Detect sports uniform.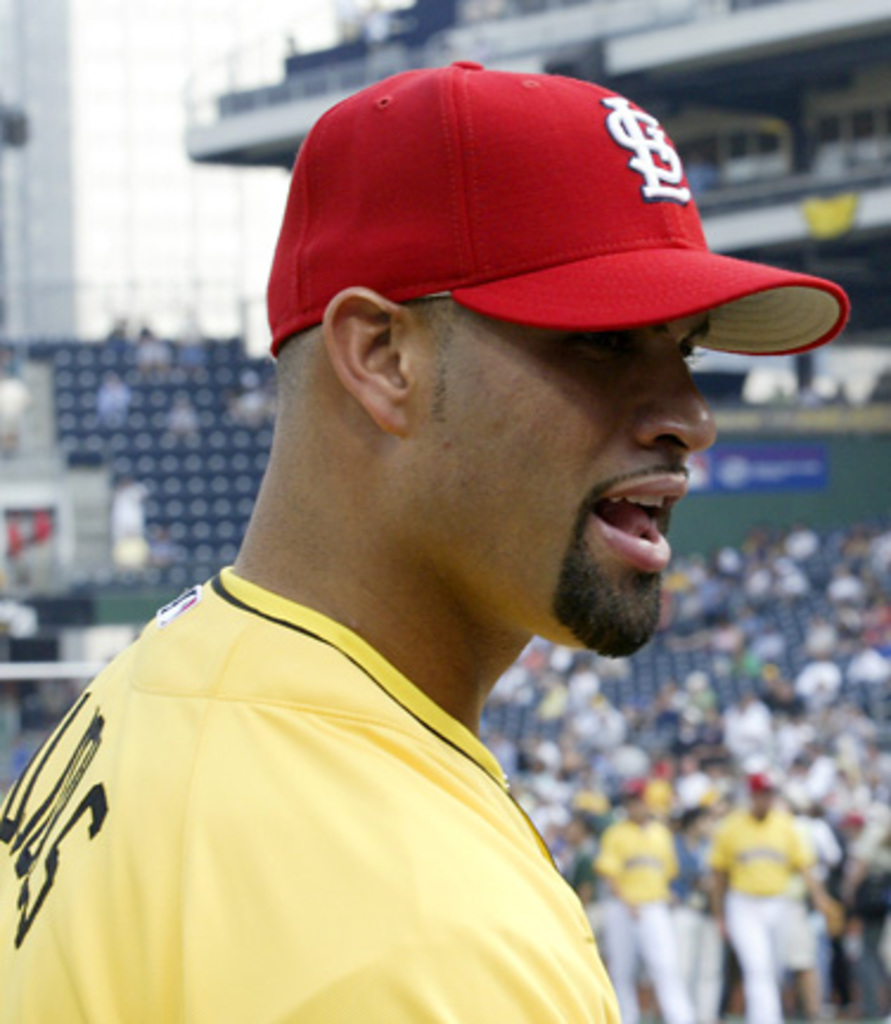
Detected at left=0, top=57, right=844, bottom=1022.
